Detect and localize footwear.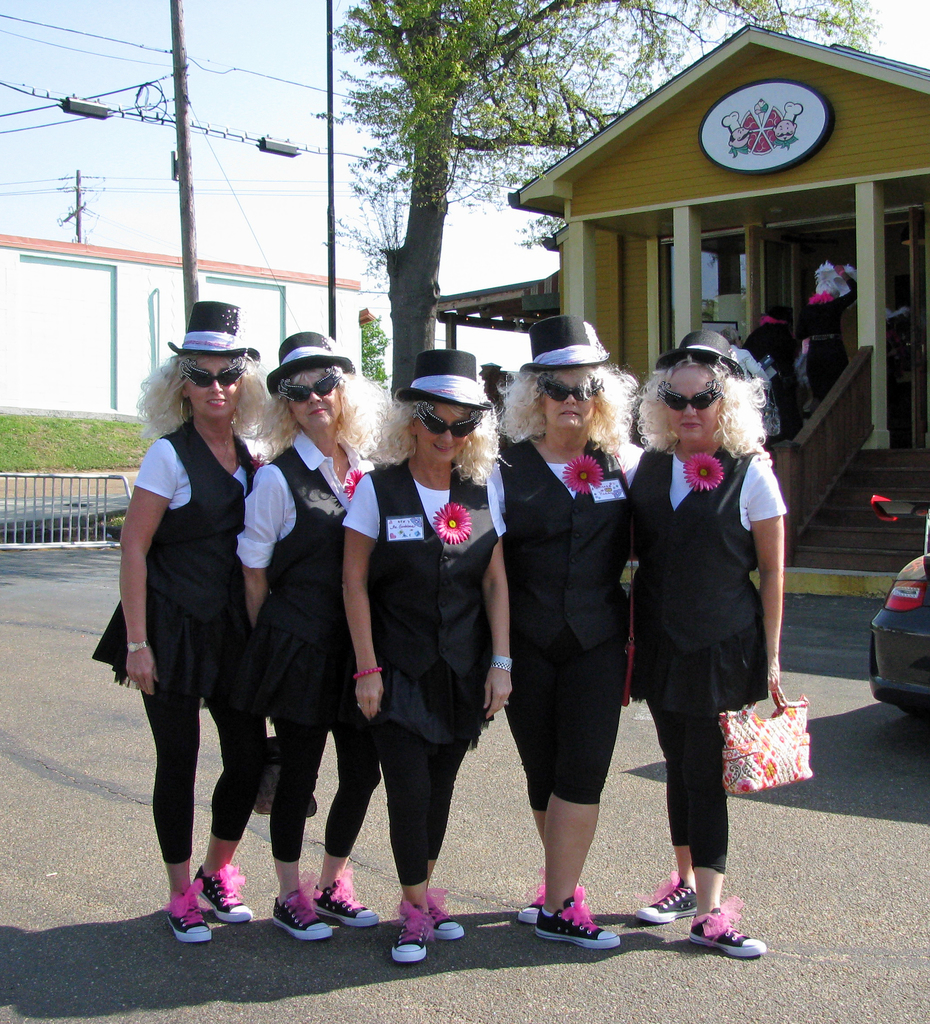
Localized at <box>386,908,431,966</box>.
